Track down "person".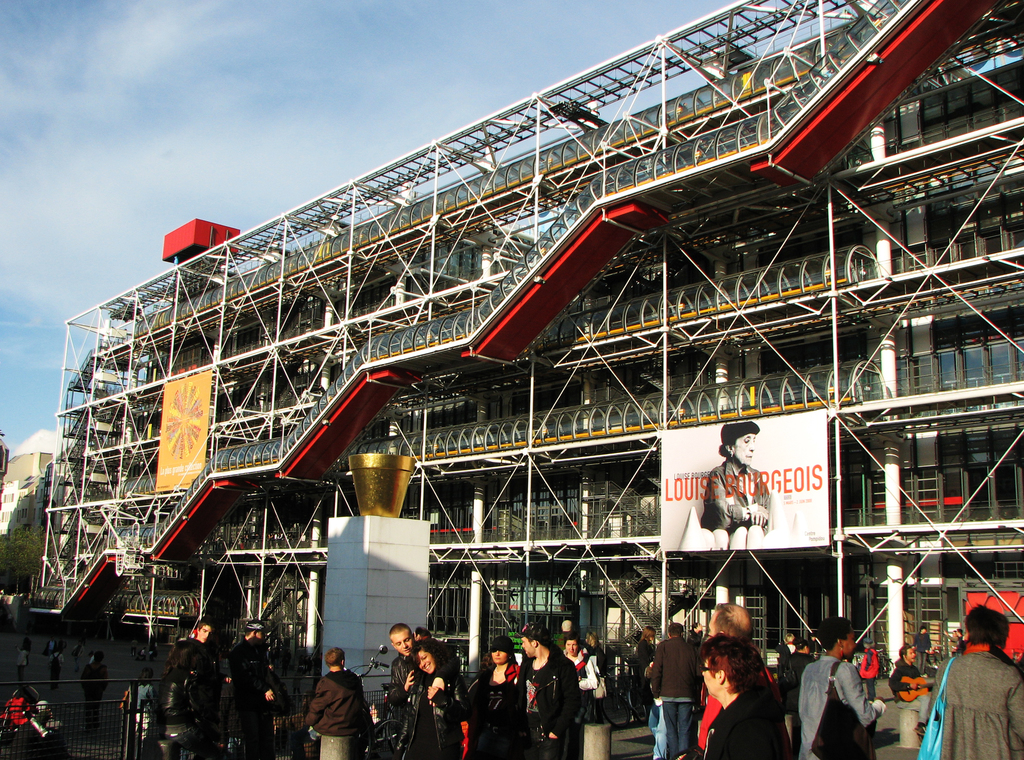
Tracked to box(697, 421, 772, 551).
